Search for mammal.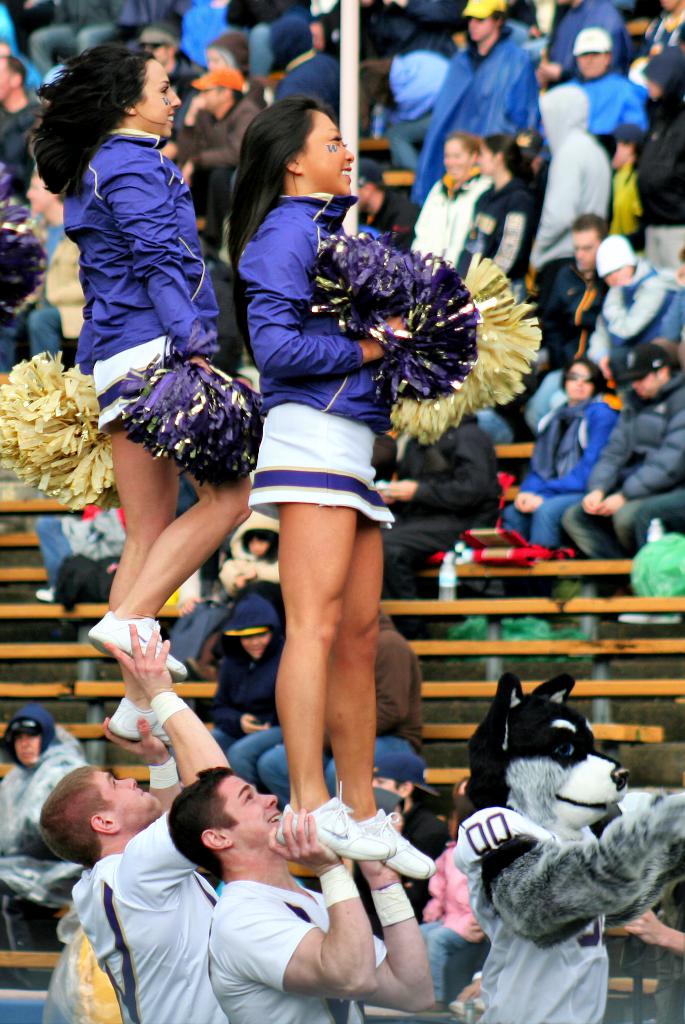
Found at (left=0, top=708, right=96, bottom=911).
